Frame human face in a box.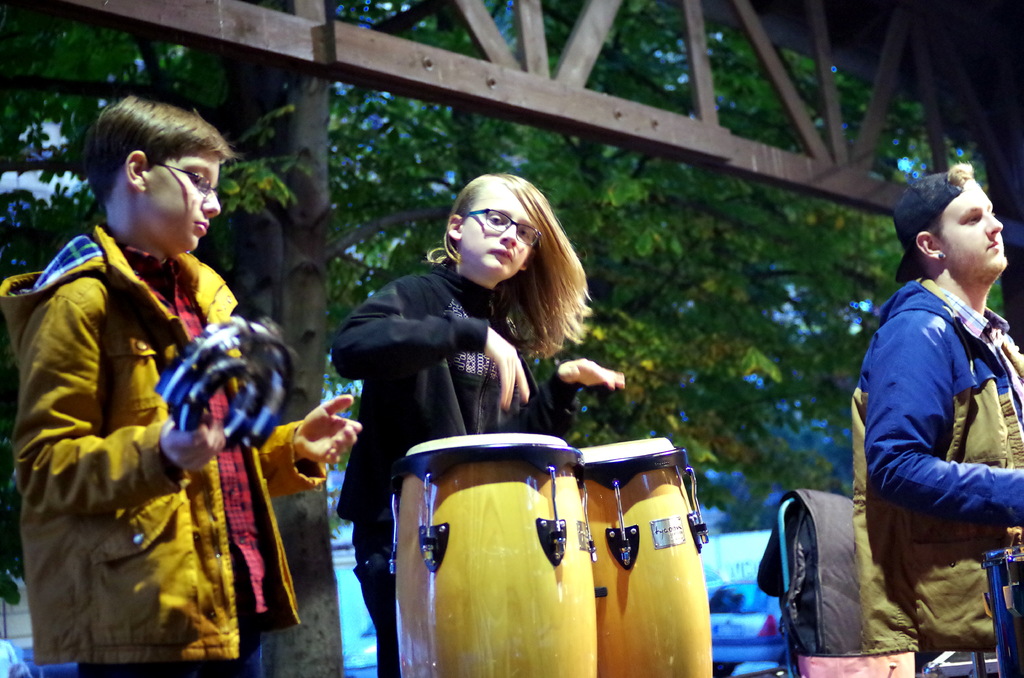
<bbox>935, 180, 1011, 270</bbox>.
